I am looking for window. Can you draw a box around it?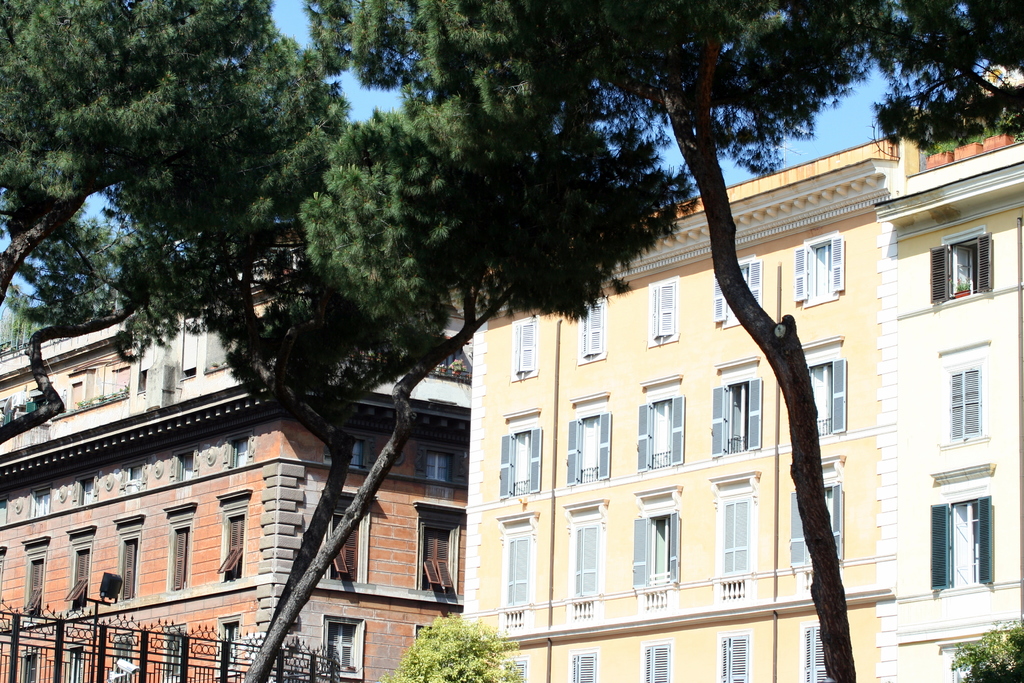
Sure, the bounding box is detection(640, 643, 671, 682).
